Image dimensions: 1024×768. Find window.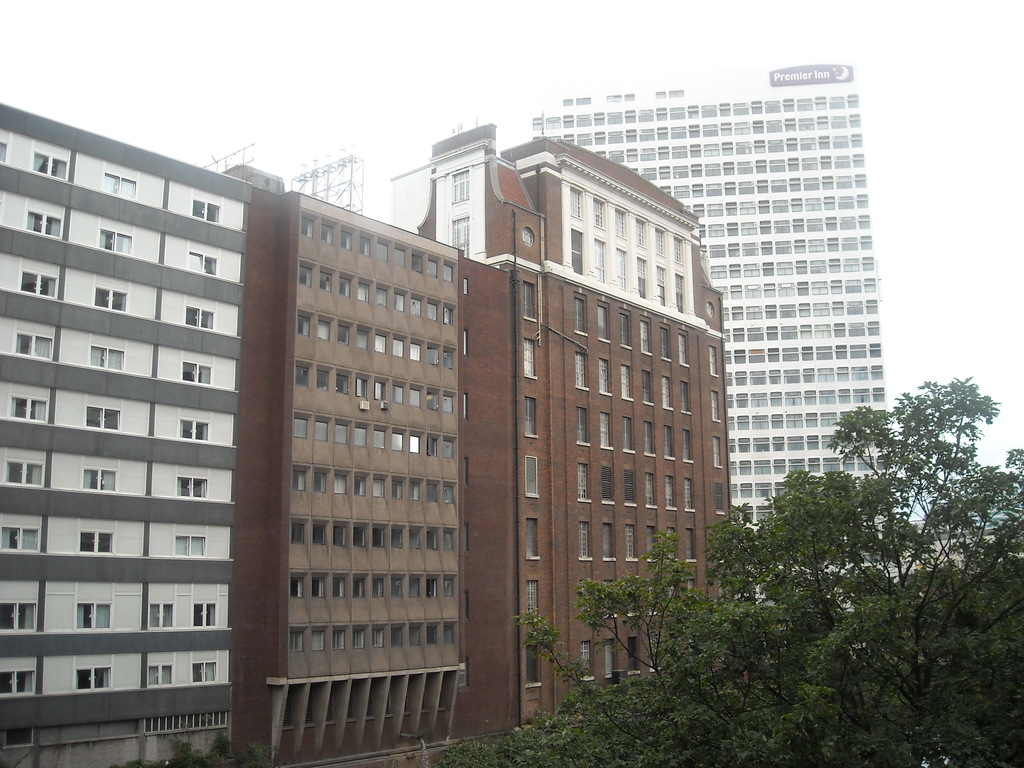
box(392, 340, 404, 356).
